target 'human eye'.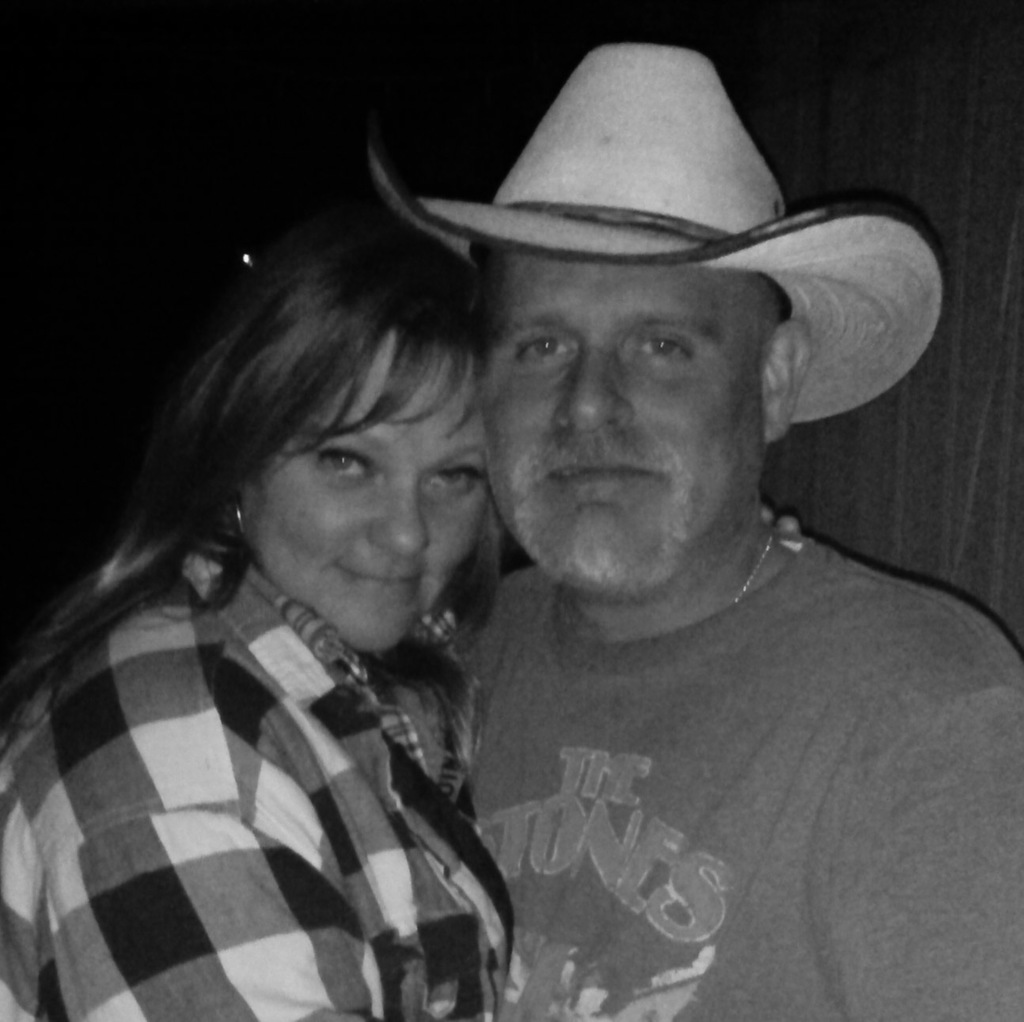
Target region: pyautogui.locateOnScreen(311, 441, 389, 484).
